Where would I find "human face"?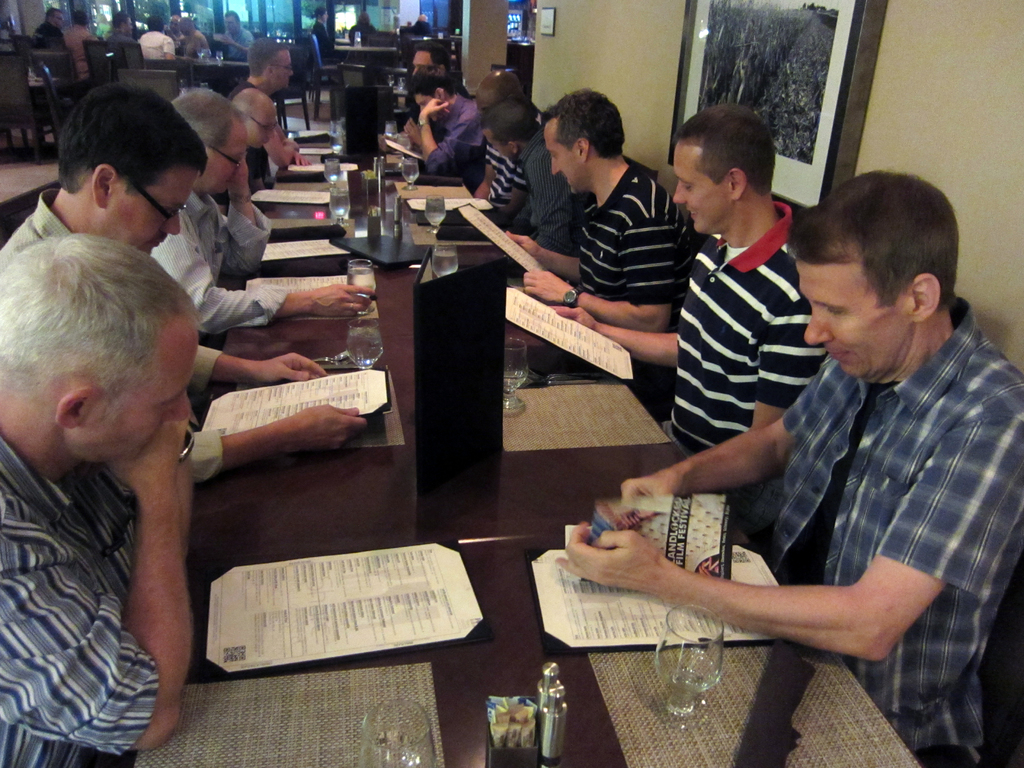
At l=671, t=138, r=730, b=232.
